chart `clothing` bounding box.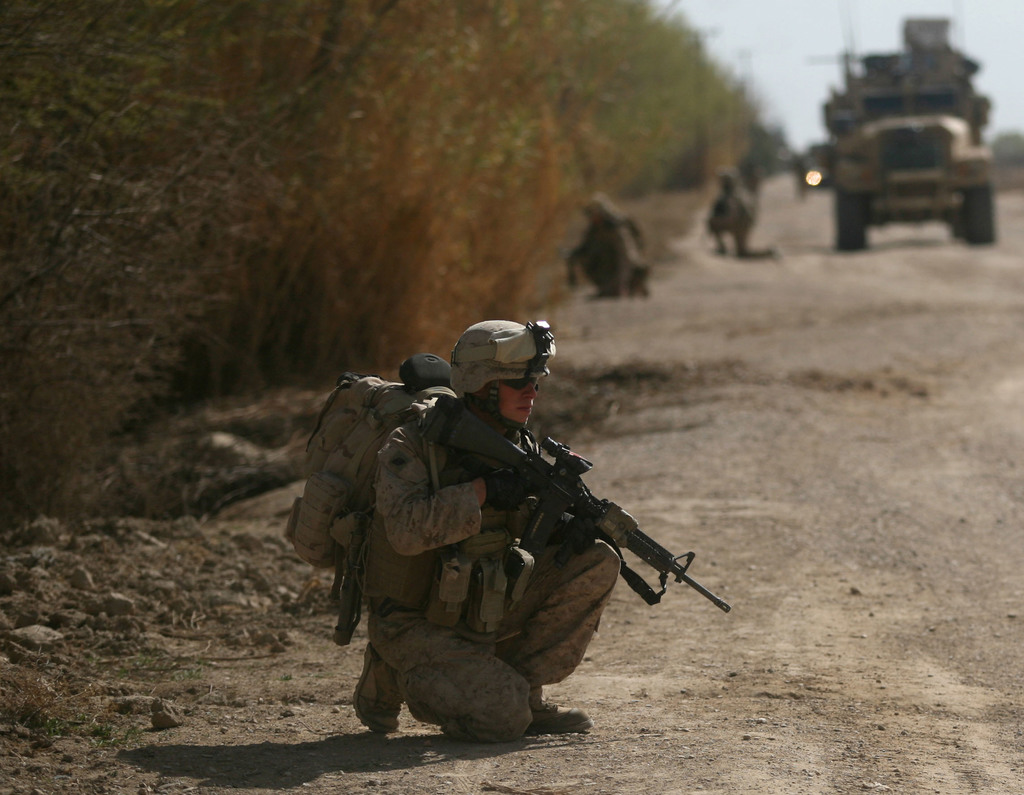
Charted: <box>284,341,685,745</box>.
